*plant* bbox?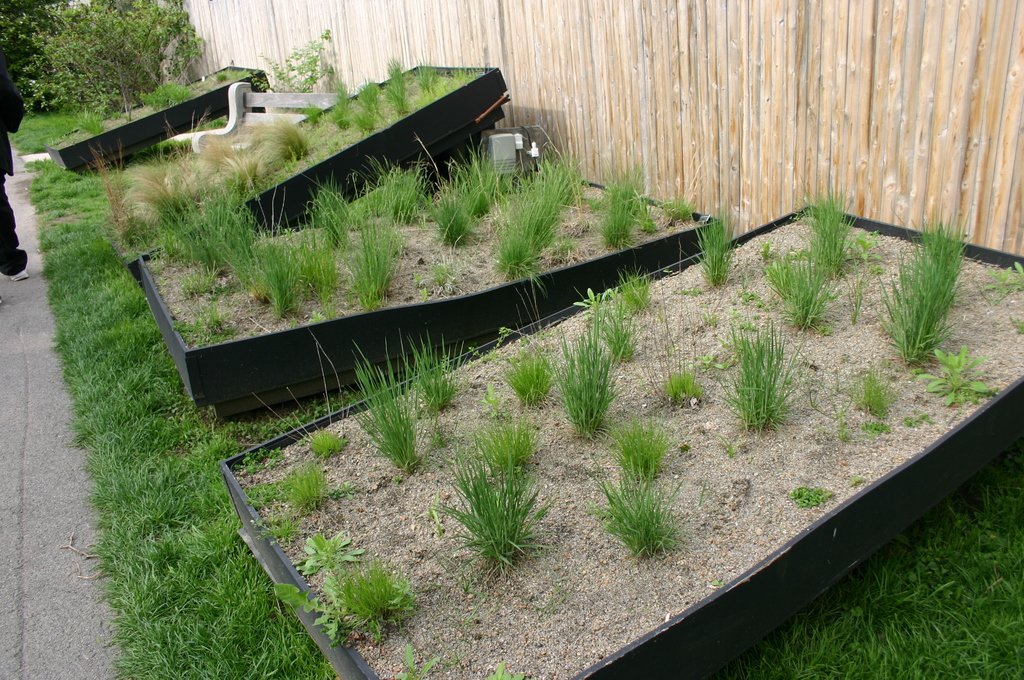
bbox(796, 184, 870, 278)
